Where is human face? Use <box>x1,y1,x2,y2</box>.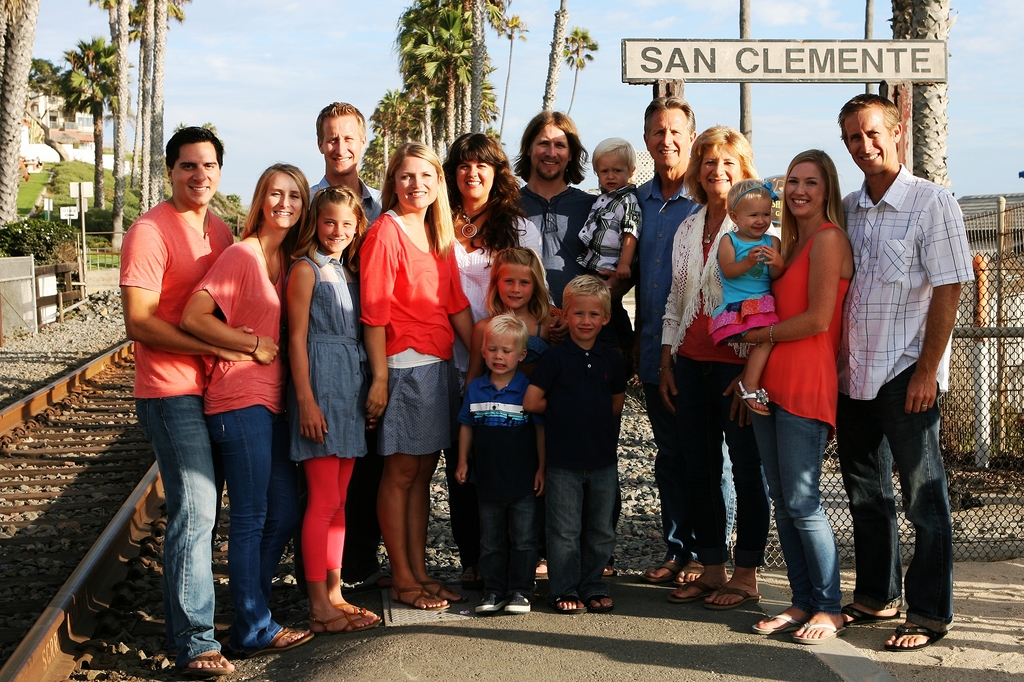
<box>394,157,438,207</box>.
